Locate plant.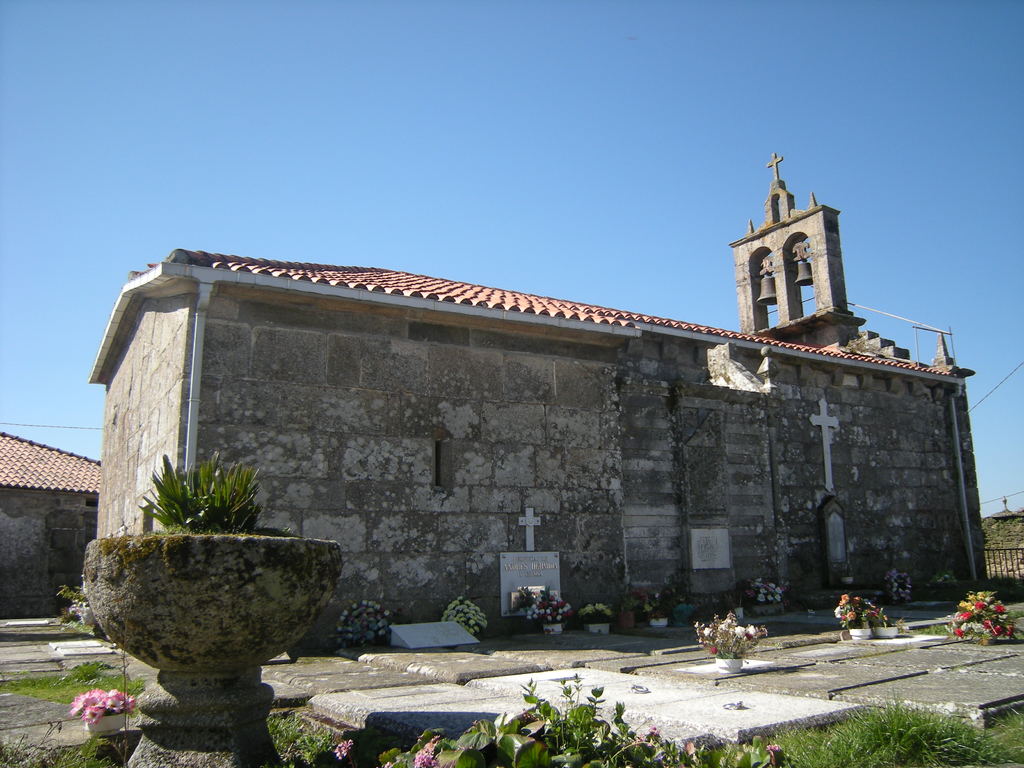
Bounding box: bbox(943, 583, 1018, 648).
